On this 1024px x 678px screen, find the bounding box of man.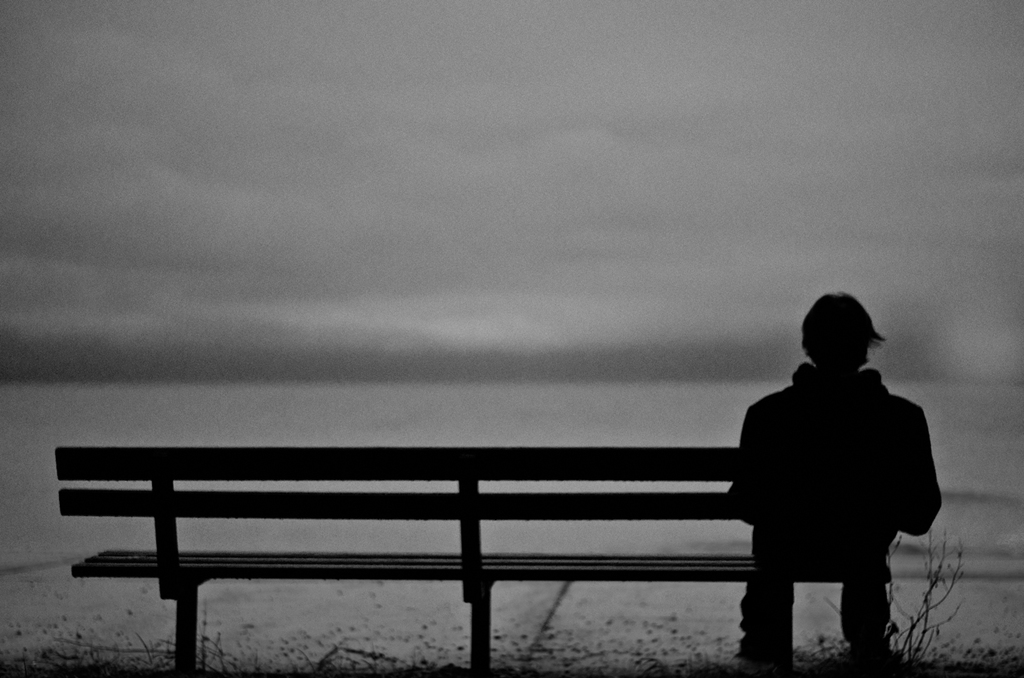
Bounding box: rect(733, 292, 951, 666).
